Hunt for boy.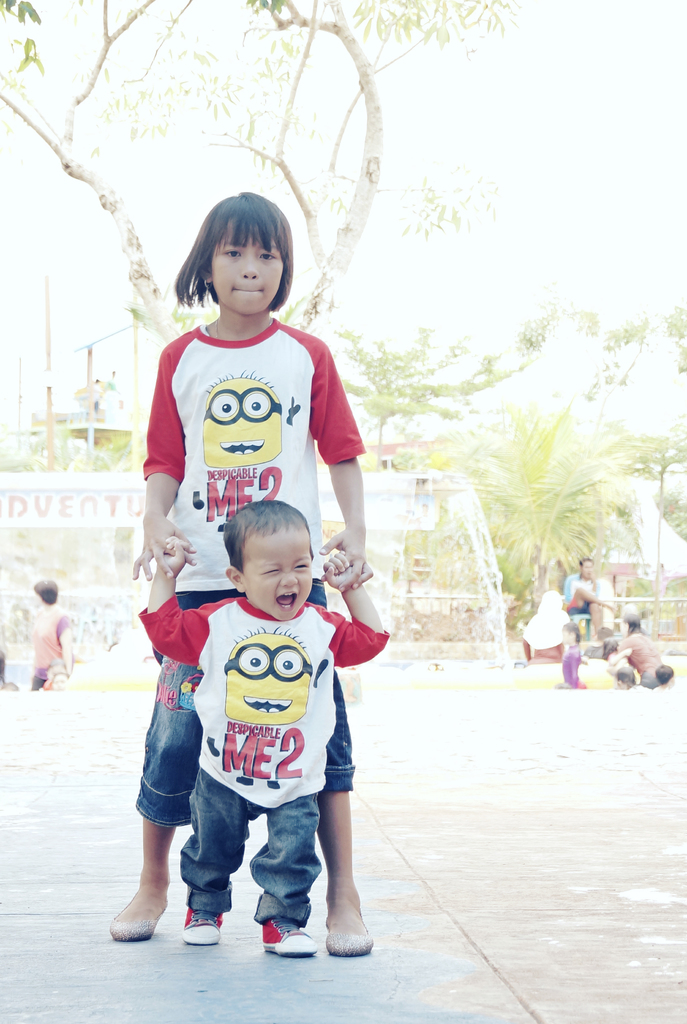
Hunted down at {"x1": 124, "y1": 495, "x2": 378, "y2": 966}.
